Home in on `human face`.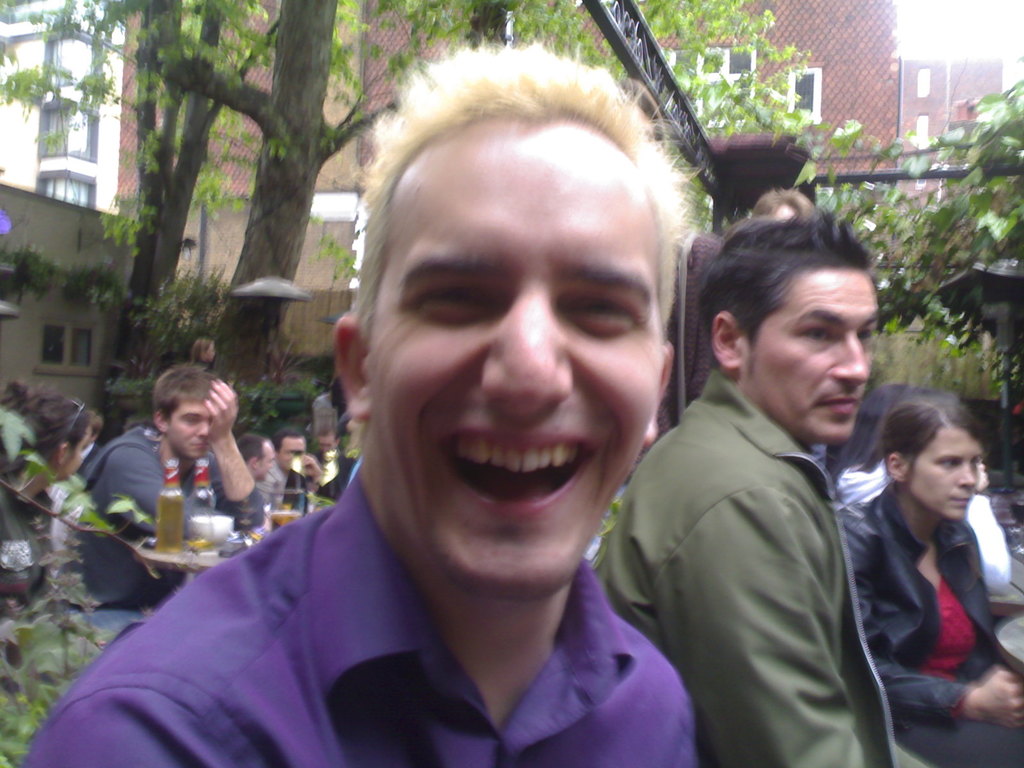
Homed in at bbox=(253, 436, 279, 480).
